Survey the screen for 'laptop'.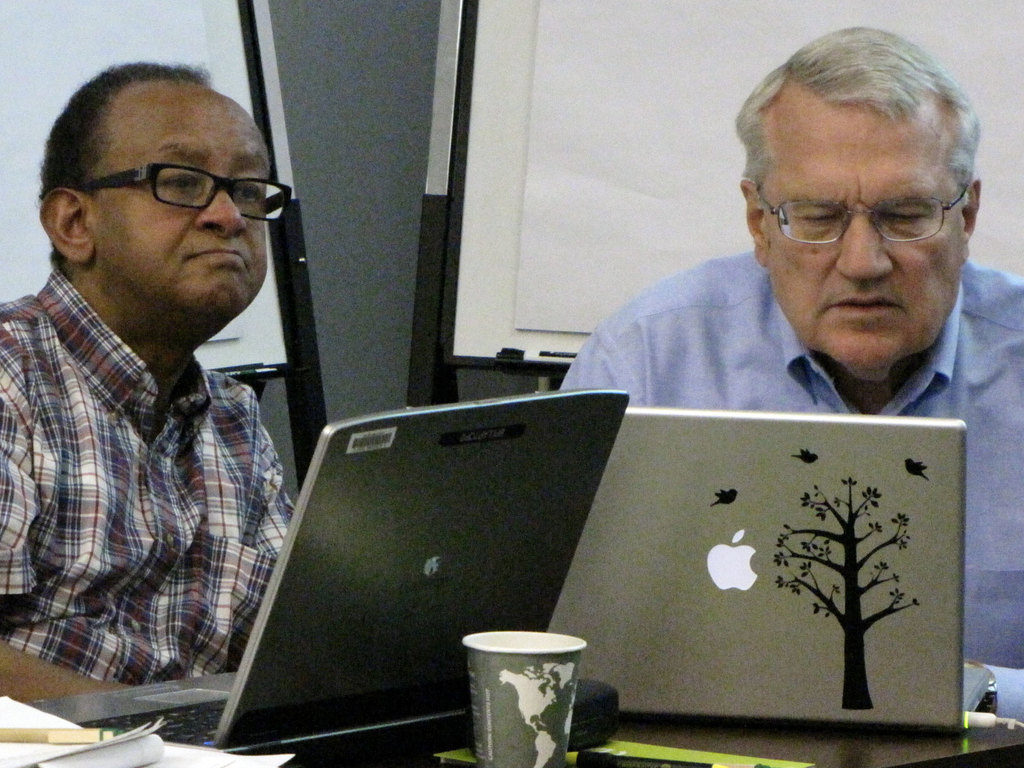
Survey found: <box>557,422,998,737</box>.
